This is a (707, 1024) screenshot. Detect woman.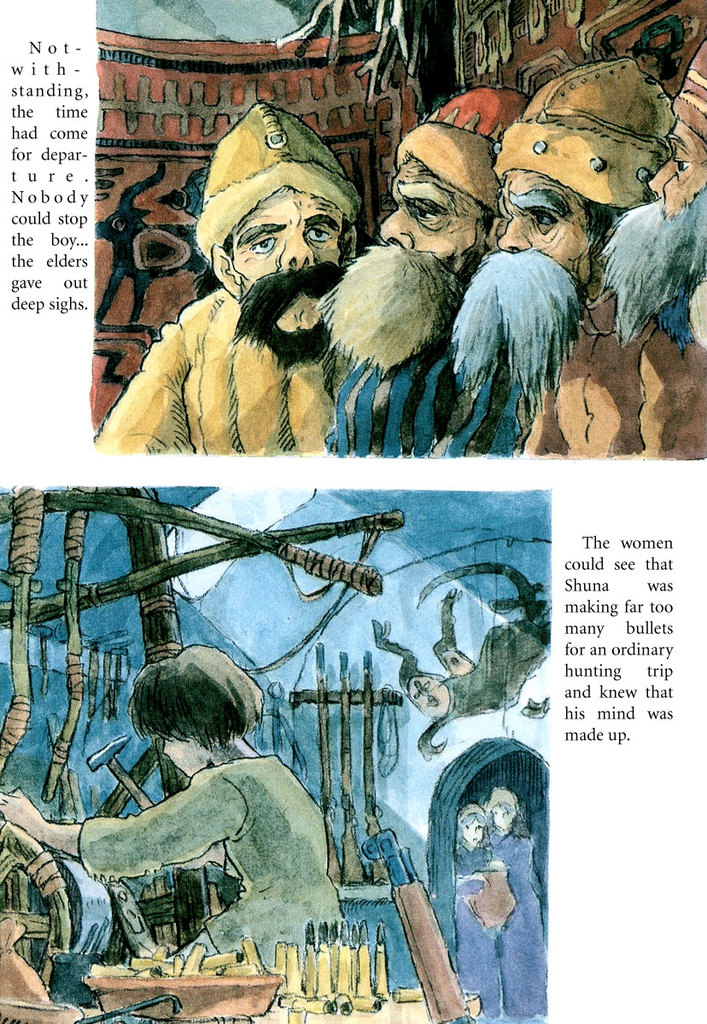
455,802,501,1019.
